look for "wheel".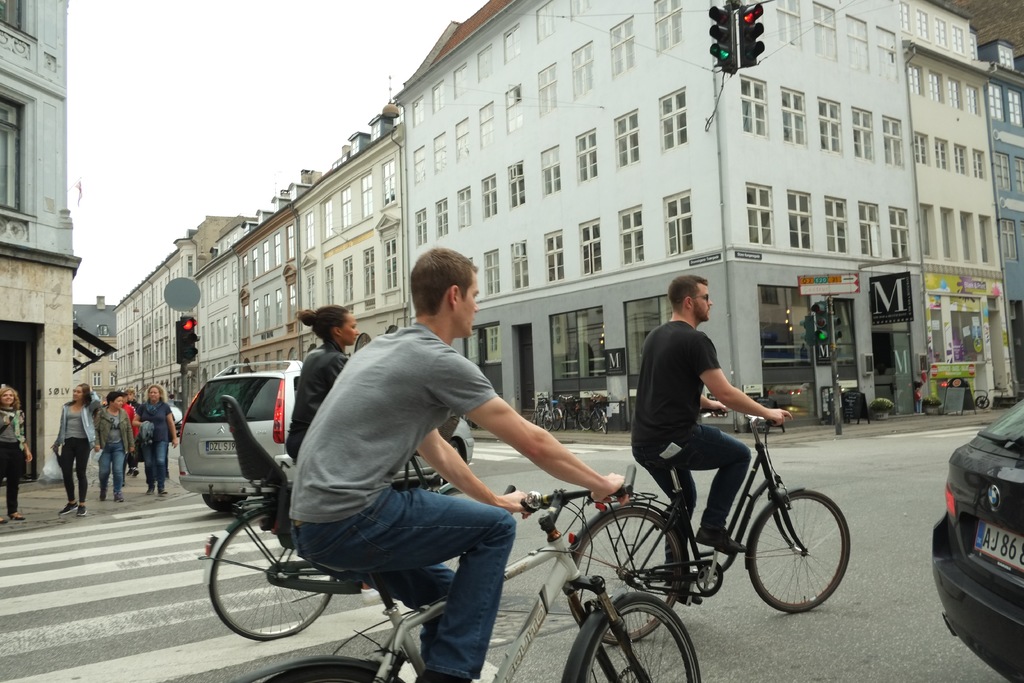
Found: bbox(564, 590, 698, 682).
